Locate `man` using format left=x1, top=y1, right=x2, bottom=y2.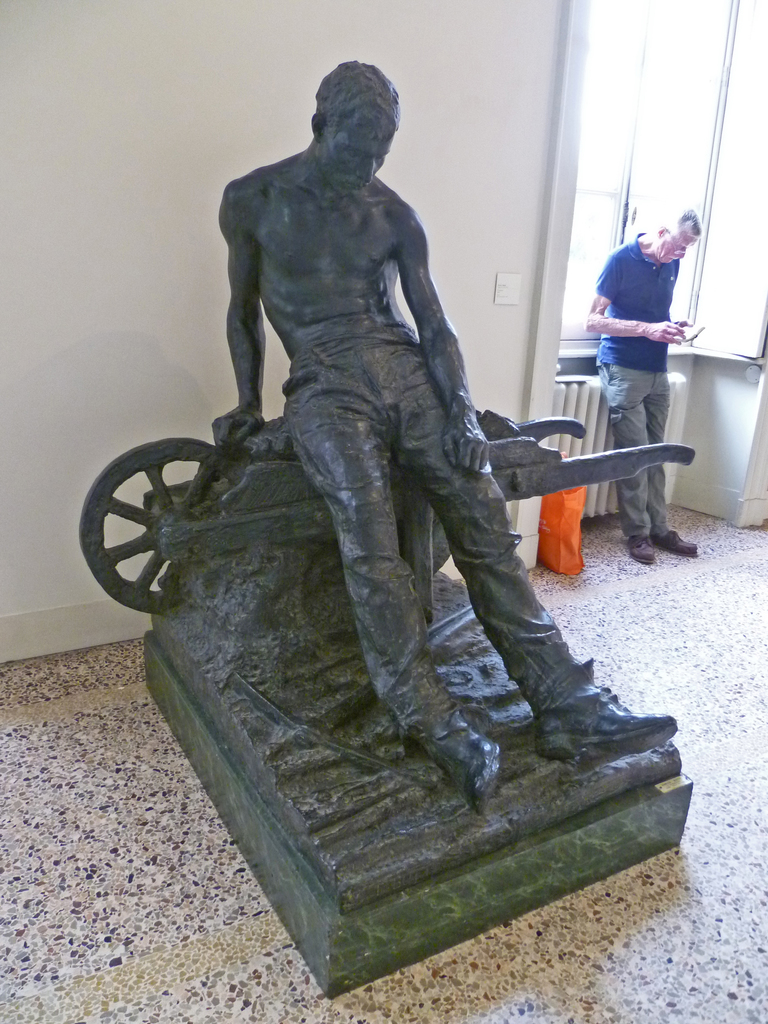
left=580, top=206, right=701, bottom=561.
